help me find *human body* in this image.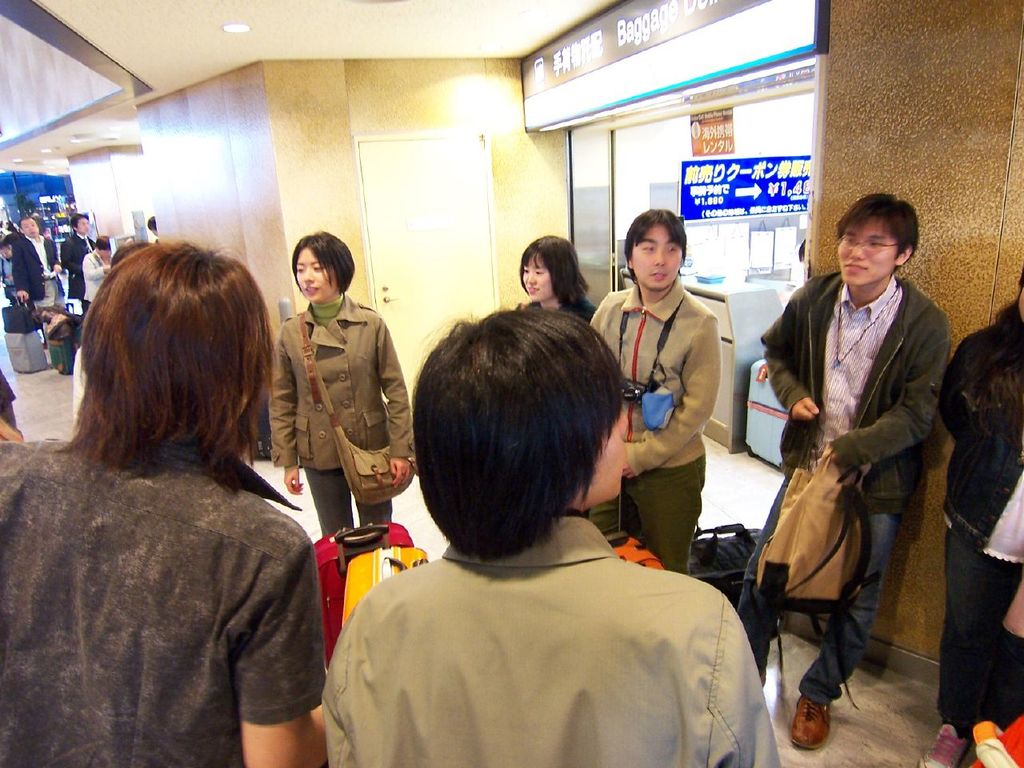
Found it: bbox=[0, 438, 338, 767].
